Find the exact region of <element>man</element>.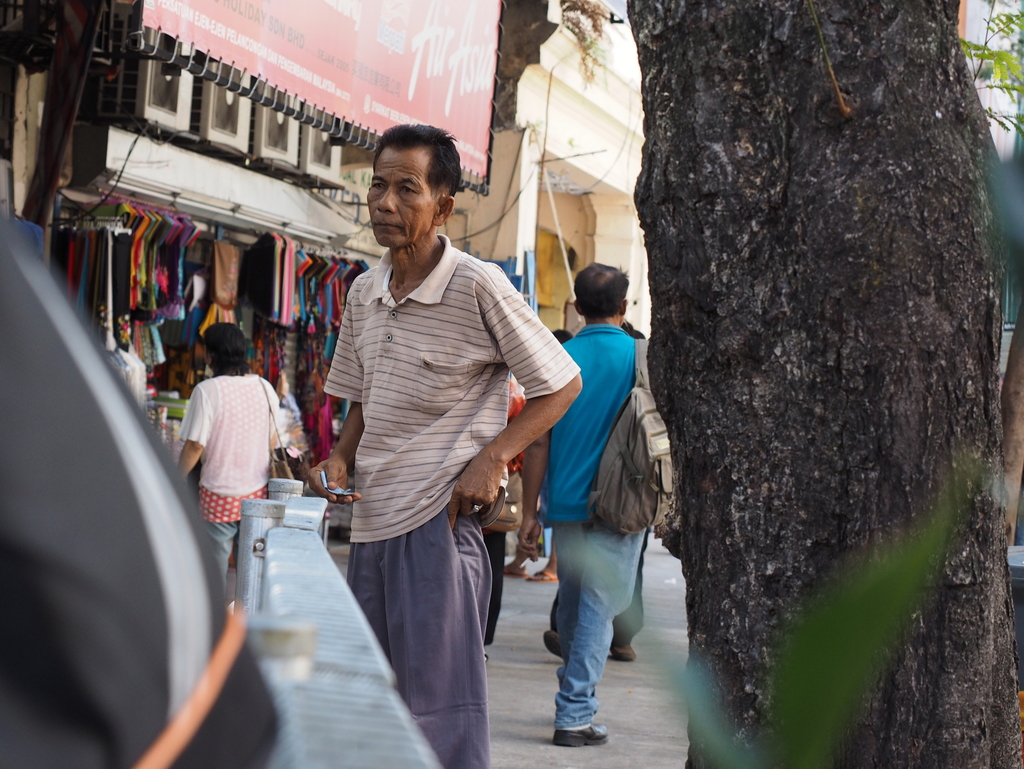
Exact region: x1=306, y1=123, x2=587, y2=768.
